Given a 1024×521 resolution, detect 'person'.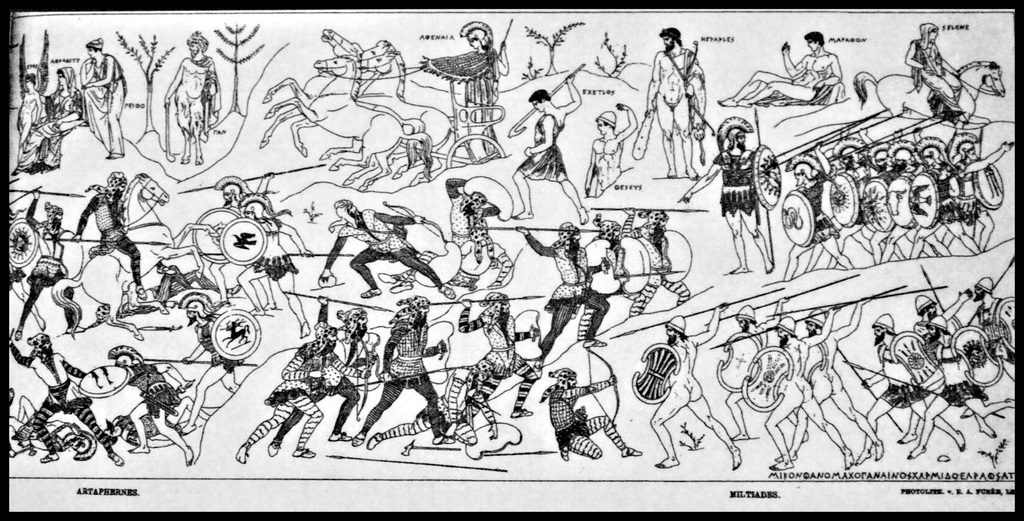
Rect(719, 31, 840, 109).
